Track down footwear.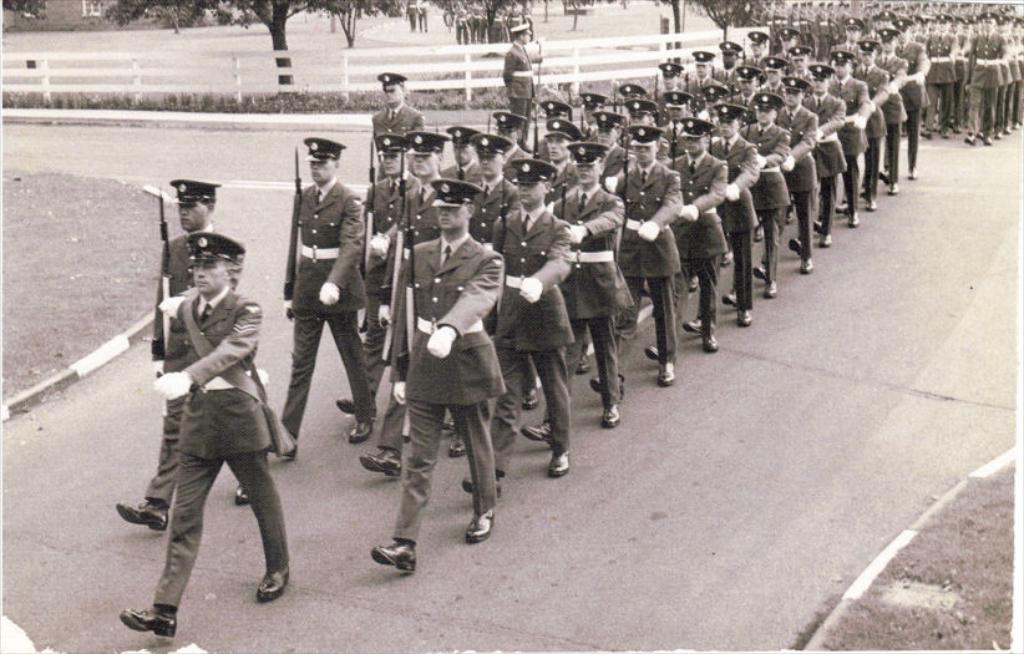
Tracked to x1=117, y1=500, x2=161, y2=532.
